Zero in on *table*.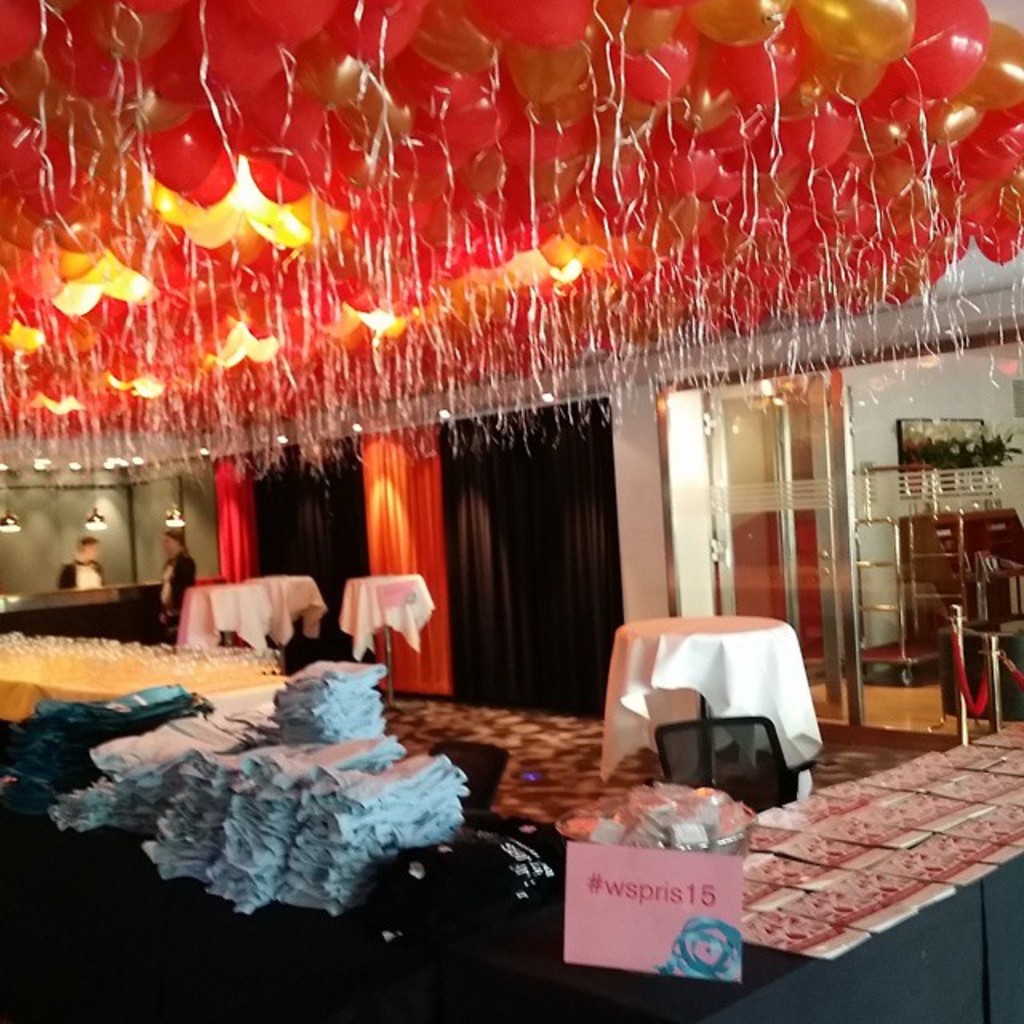
Zeroed in: 176/581/270/651.
